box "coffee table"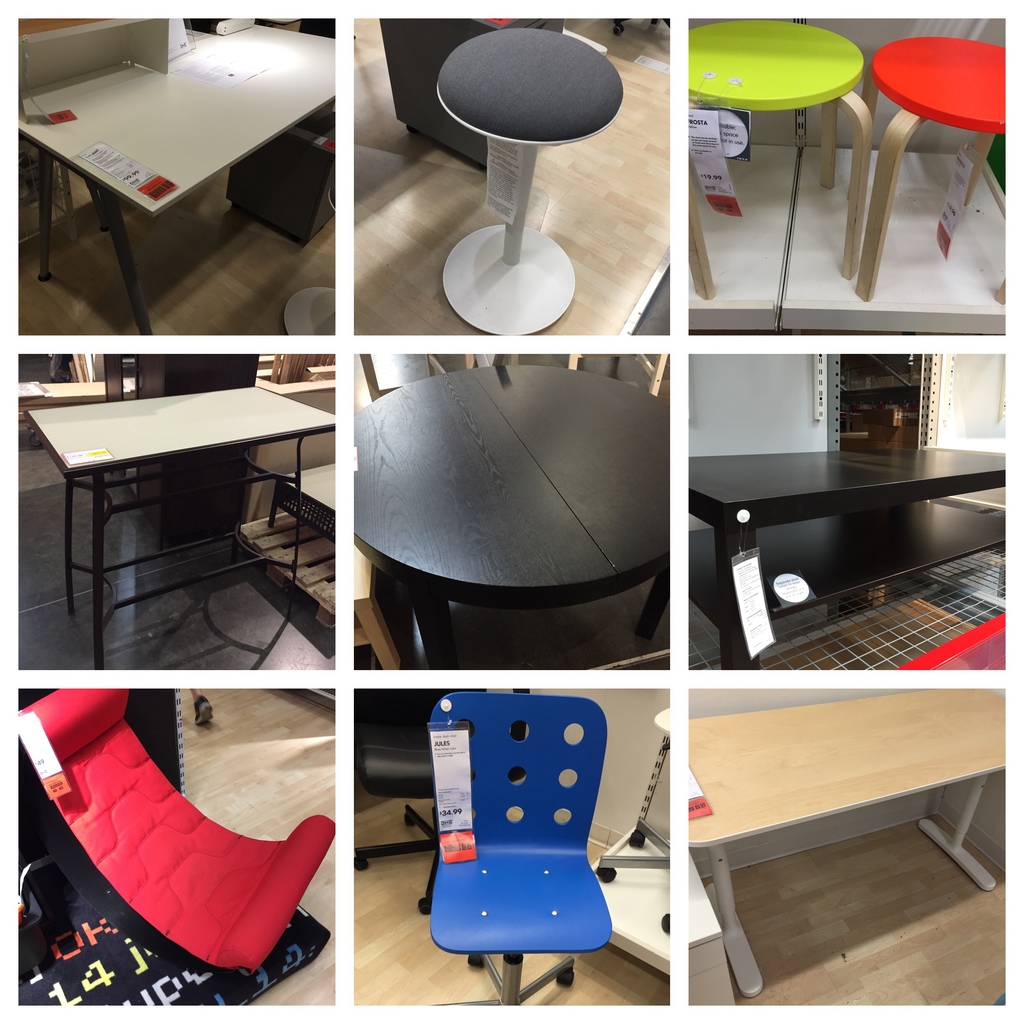
detection(429, 26, 625, 330)
